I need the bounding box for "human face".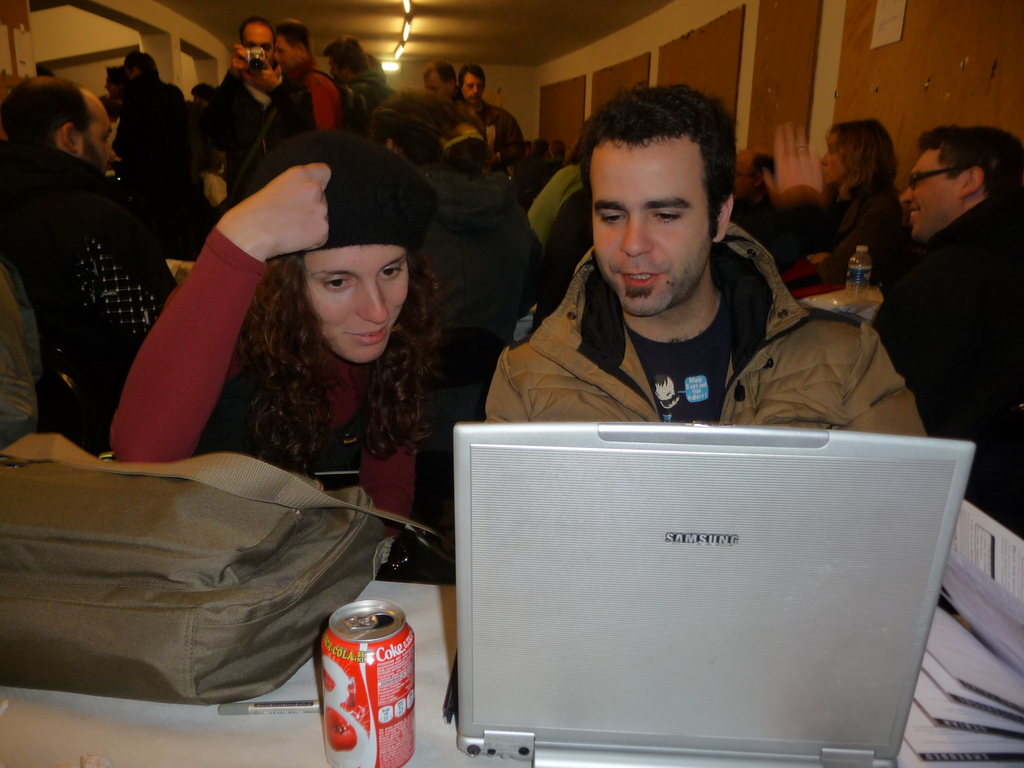
Here it is: box=[274, 30, 296, 68].
